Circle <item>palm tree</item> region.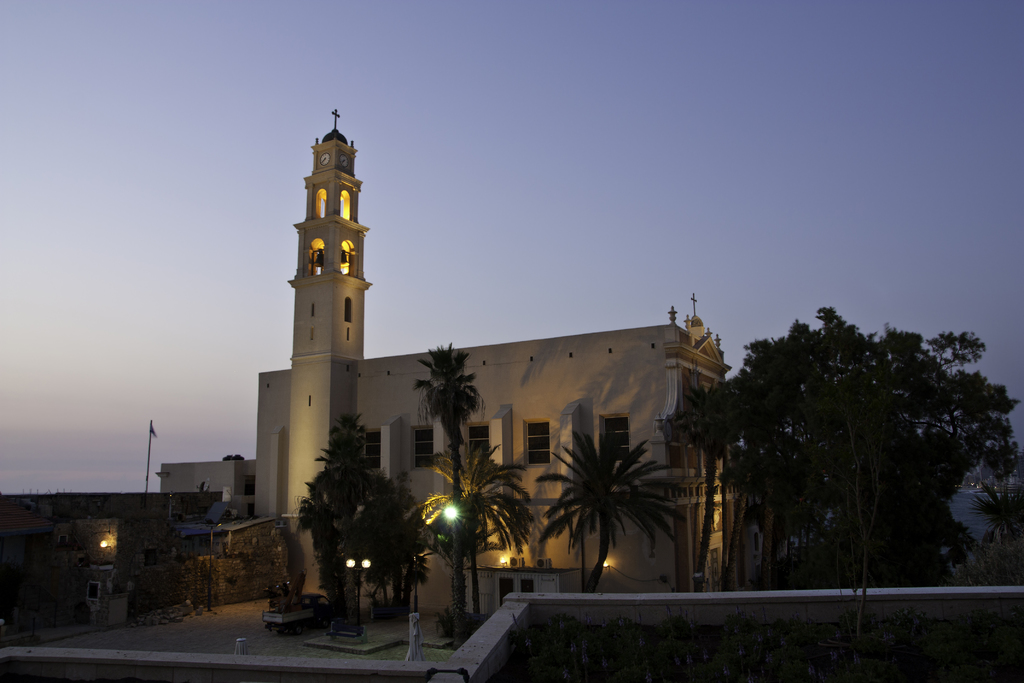
Region: x1=429 y1=347 x2=483 y2=632.
